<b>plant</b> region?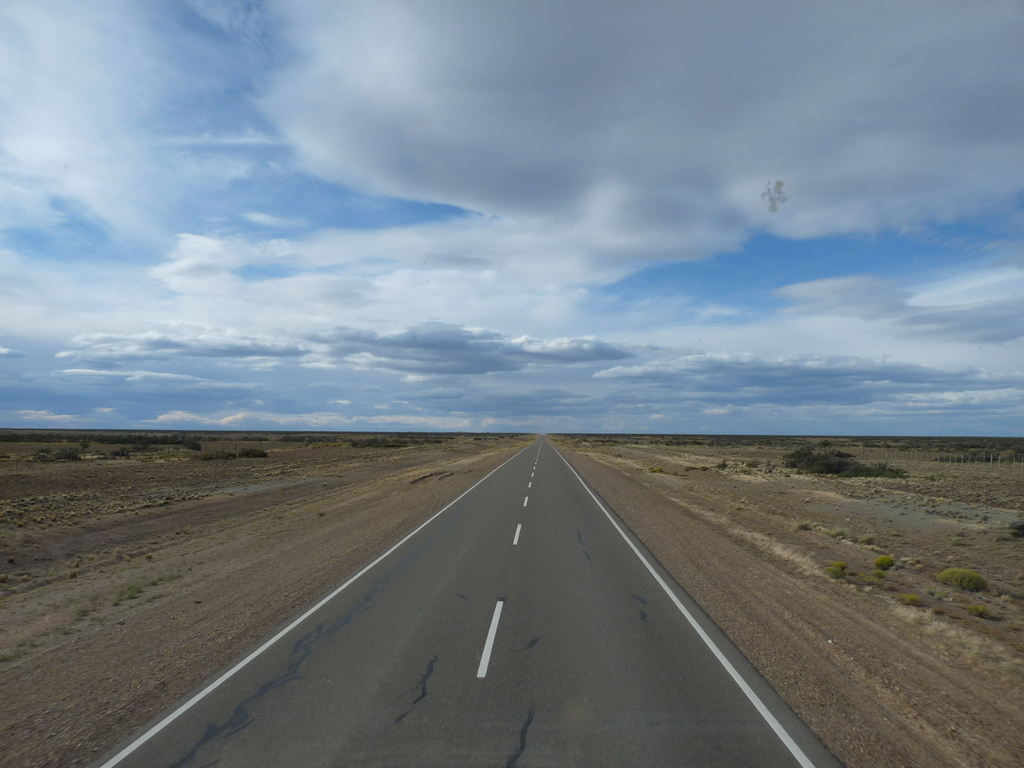
[903, 557, 926, 570]
